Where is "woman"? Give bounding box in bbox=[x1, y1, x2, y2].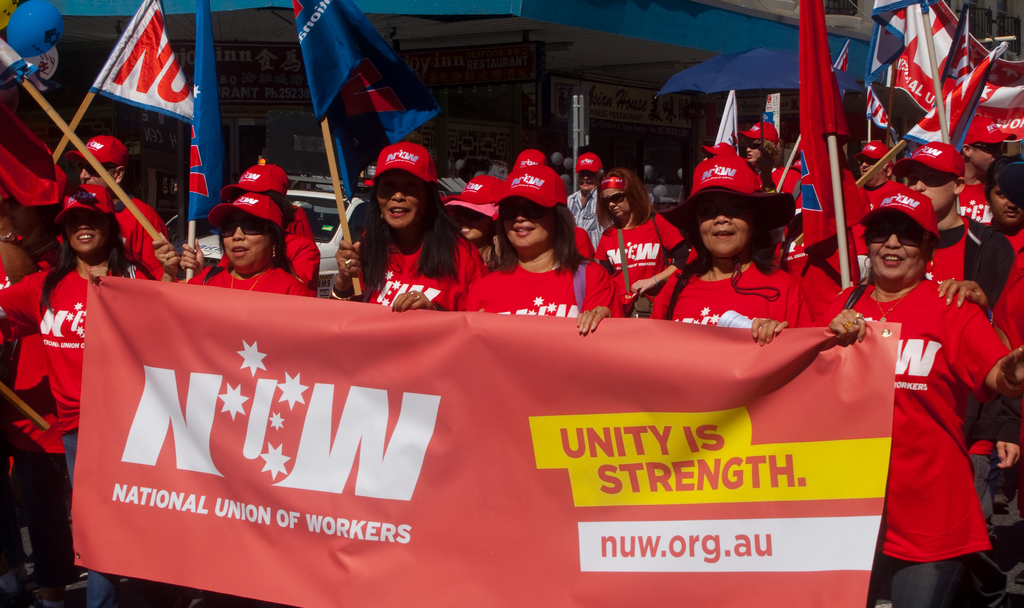
bbox=[339, 141, 470, 312].
